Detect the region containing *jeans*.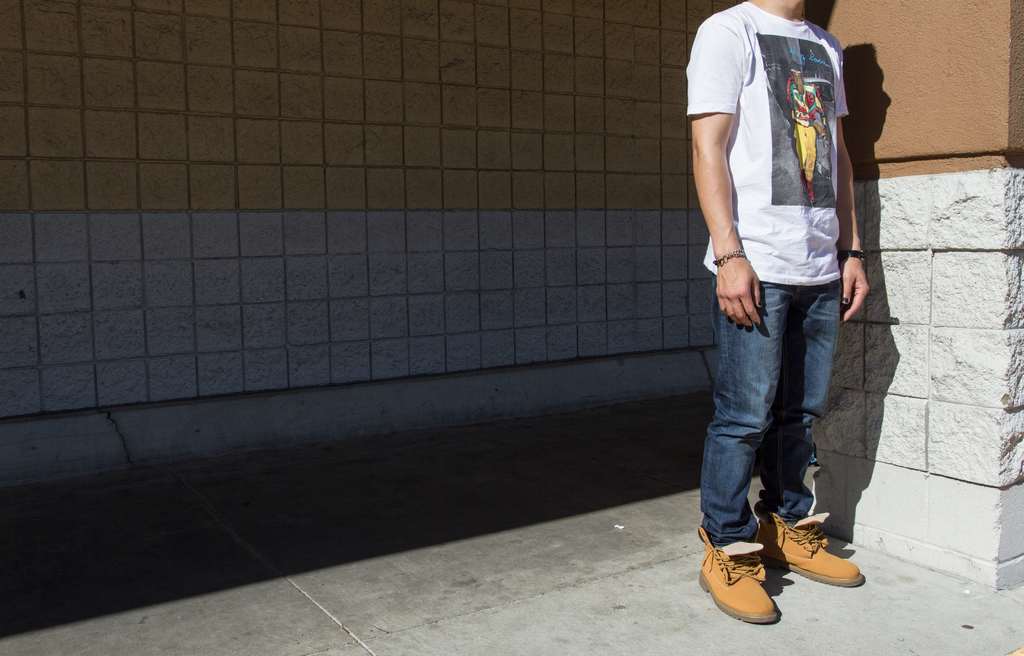
bbox=(707, 296, 866, 529).
